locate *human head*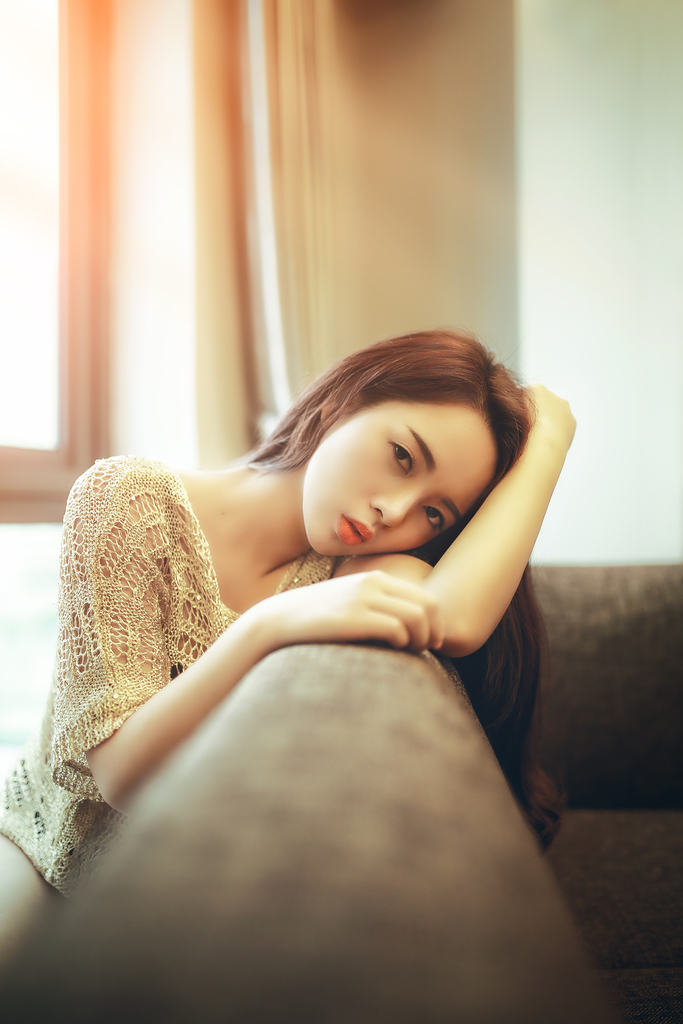
276 330 533 554
